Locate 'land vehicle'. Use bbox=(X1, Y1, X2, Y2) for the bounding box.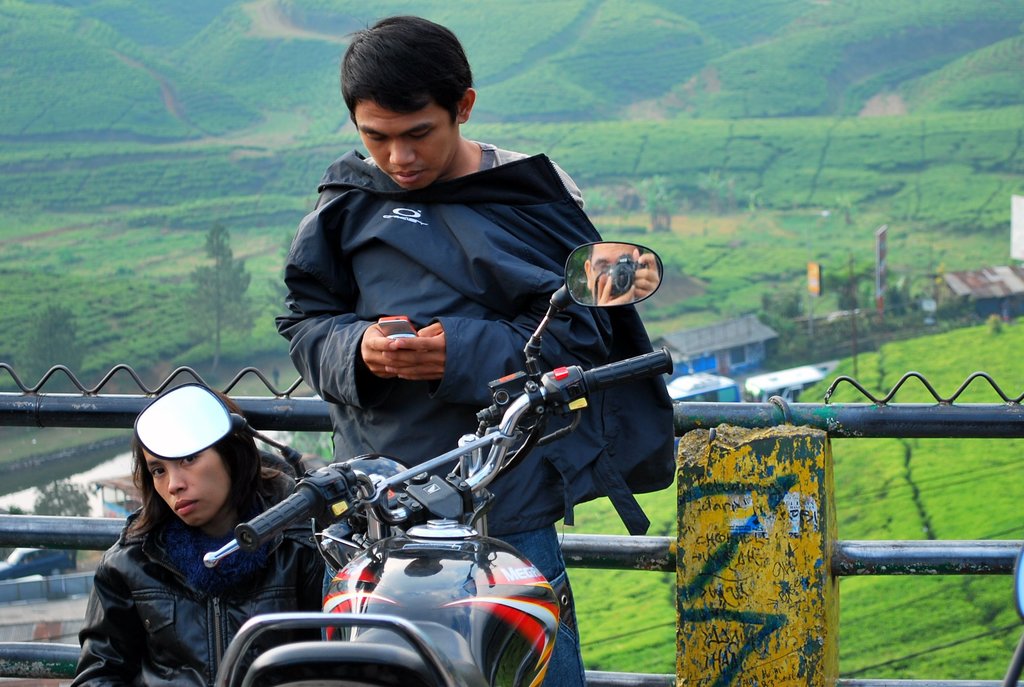
bbox=(108, 203, 692, 665).
